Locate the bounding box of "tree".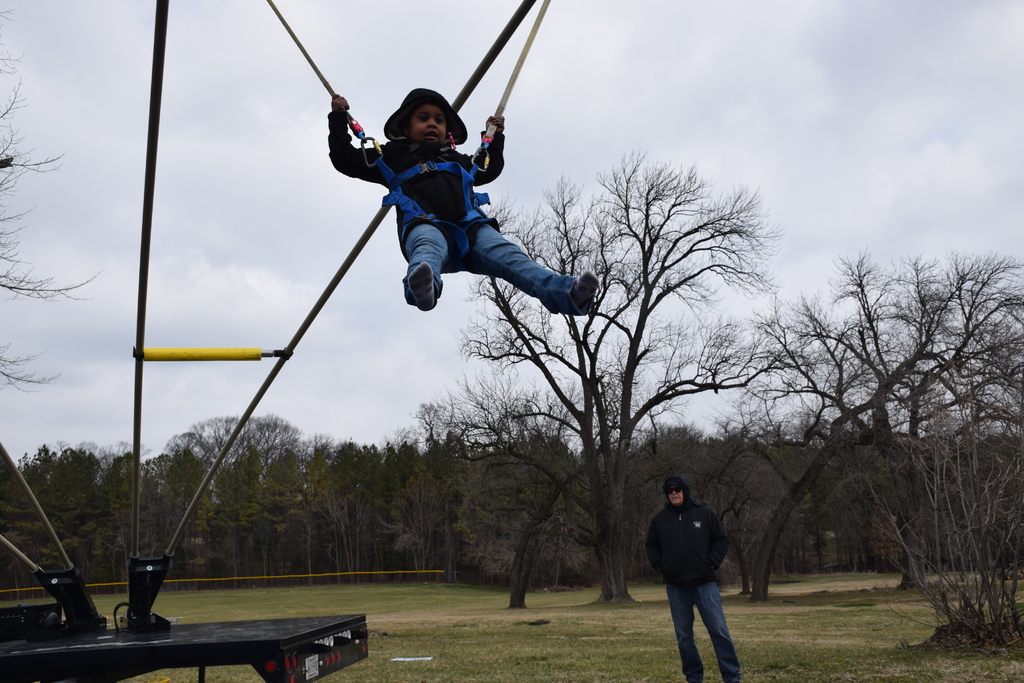
Bounding box: 740:208:998:614.
